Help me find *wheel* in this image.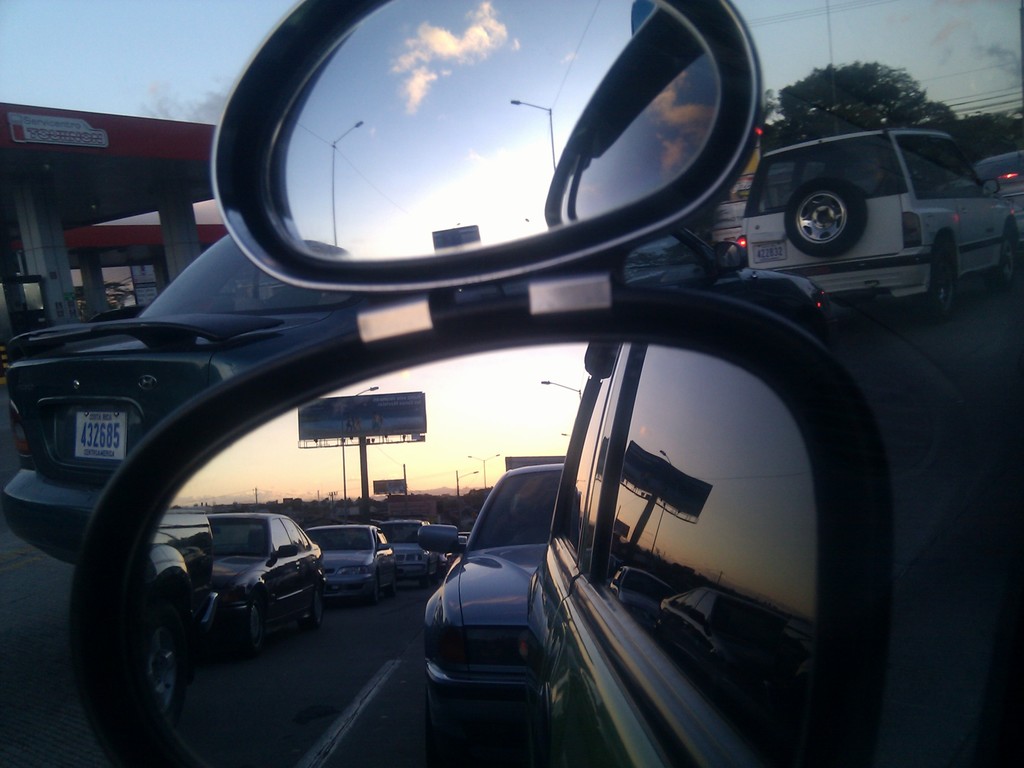
Found it: {"left": 923, "top": 221, "right": 959, "bottom": 320}.
